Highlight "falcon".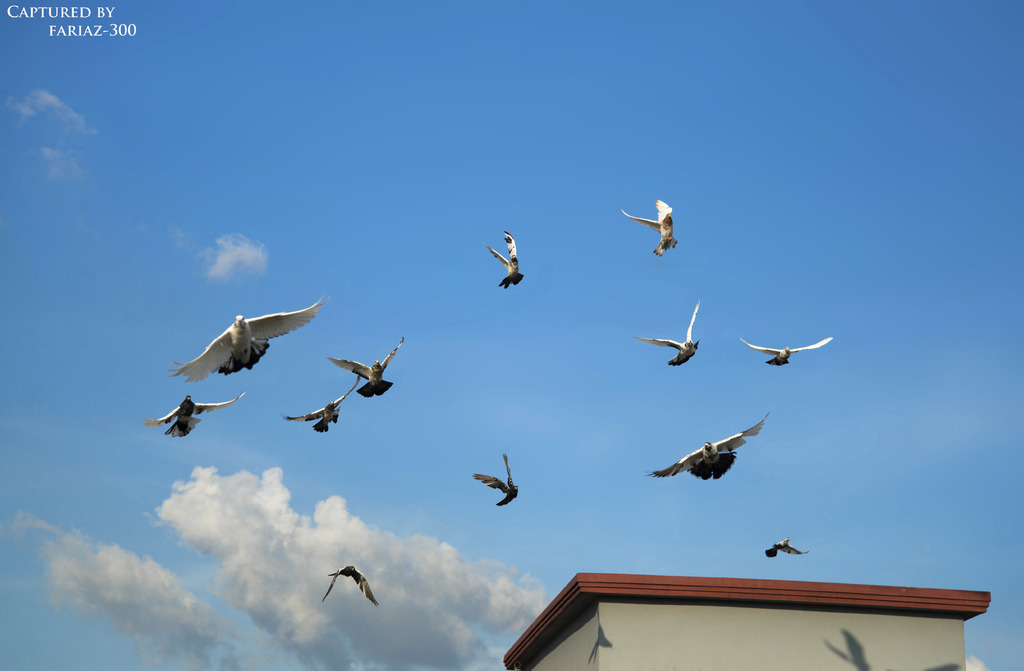
Highlighted region: (x1=639, y1=301, x2=699, y2=369).
